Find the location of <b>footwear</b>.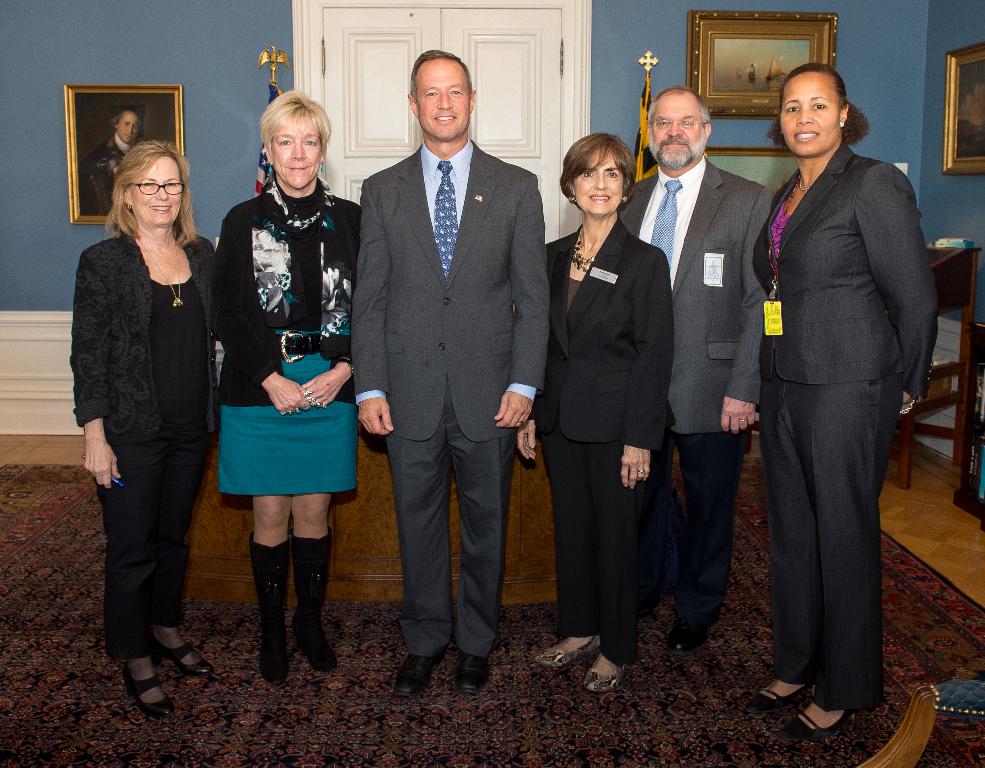
Location: crop(789, 708, 859, 737).
